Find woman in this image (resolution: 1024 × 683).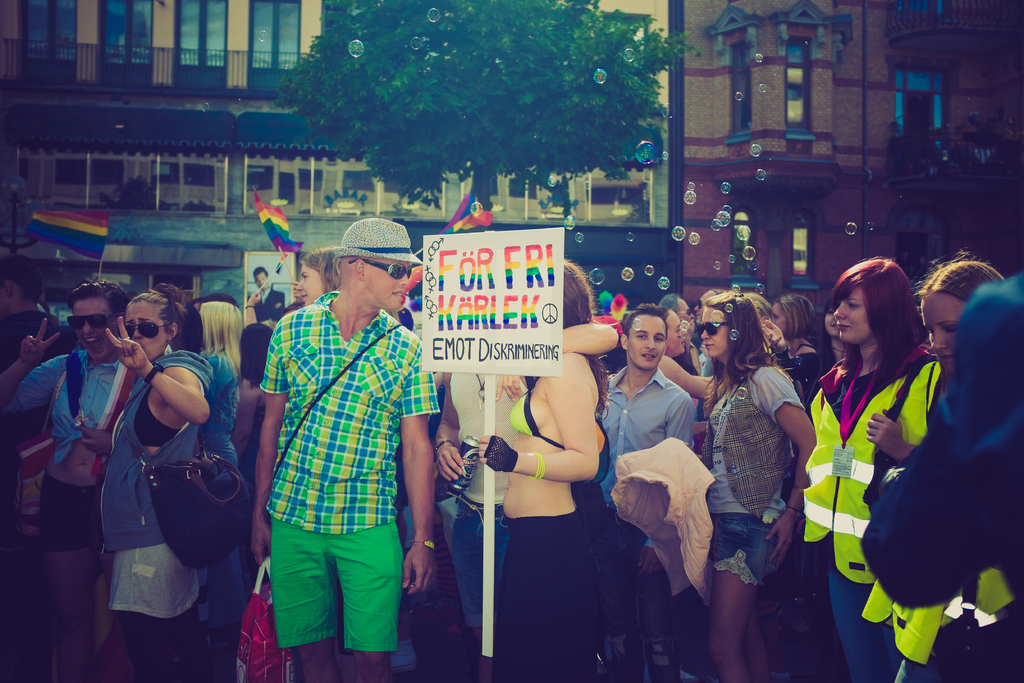
{"x1": 0, "y1": 279, "x2": 137, "y2": 682}.
